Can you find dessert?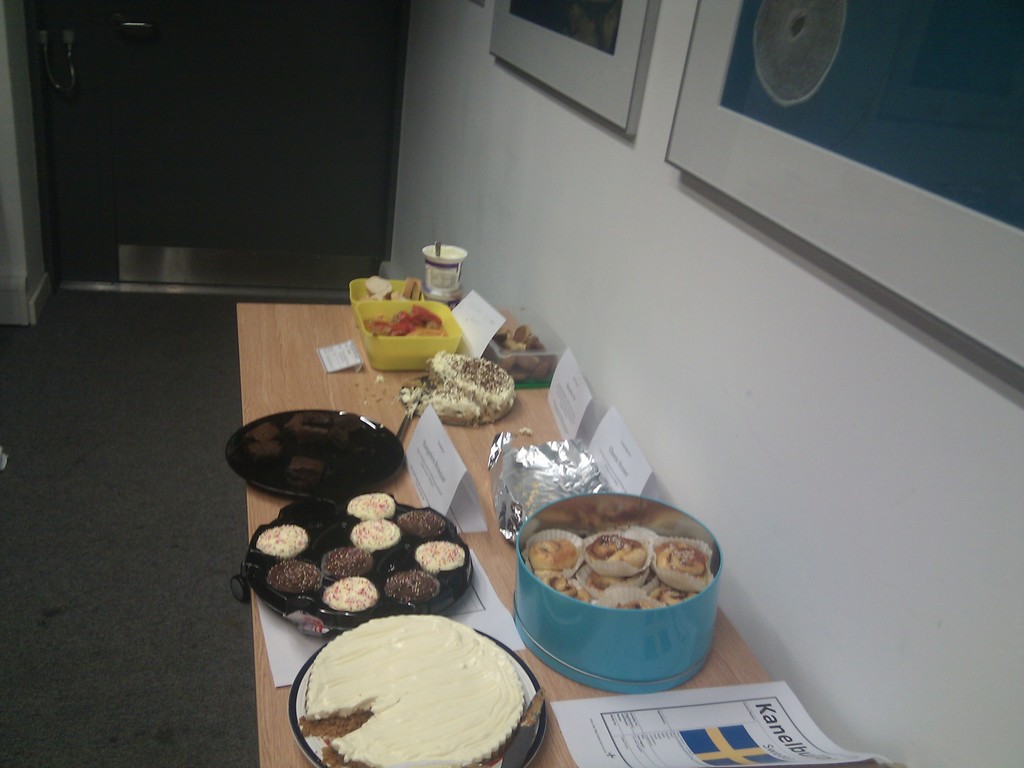
Yes, bounding box: Rect(320, 541, 374, 575).
